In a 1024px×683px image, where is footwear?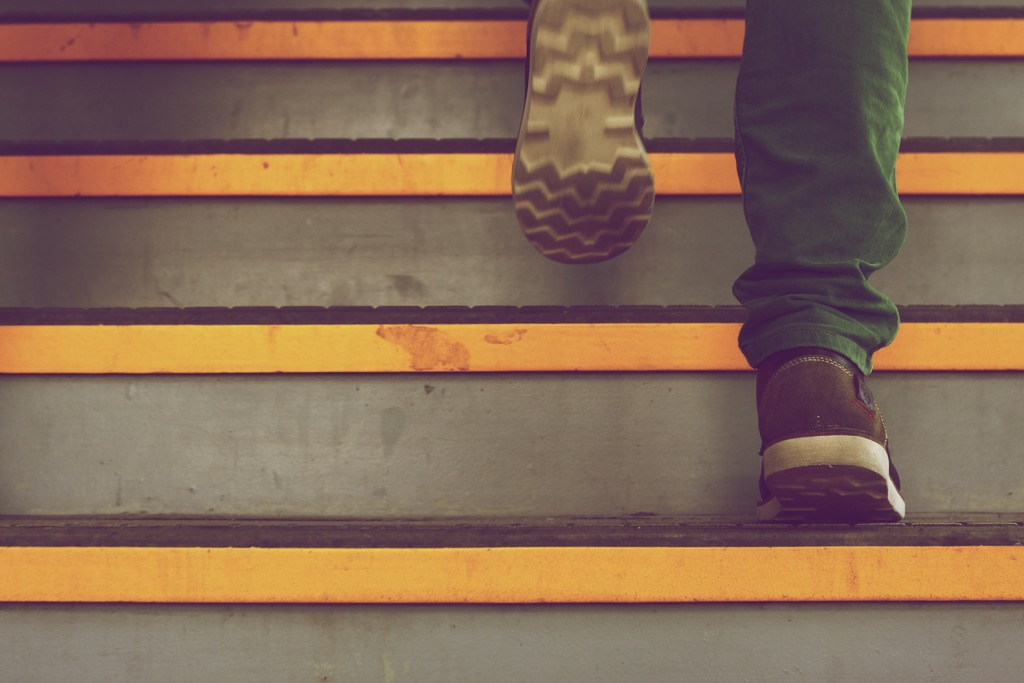
locate(520, 0, 657, 284).
